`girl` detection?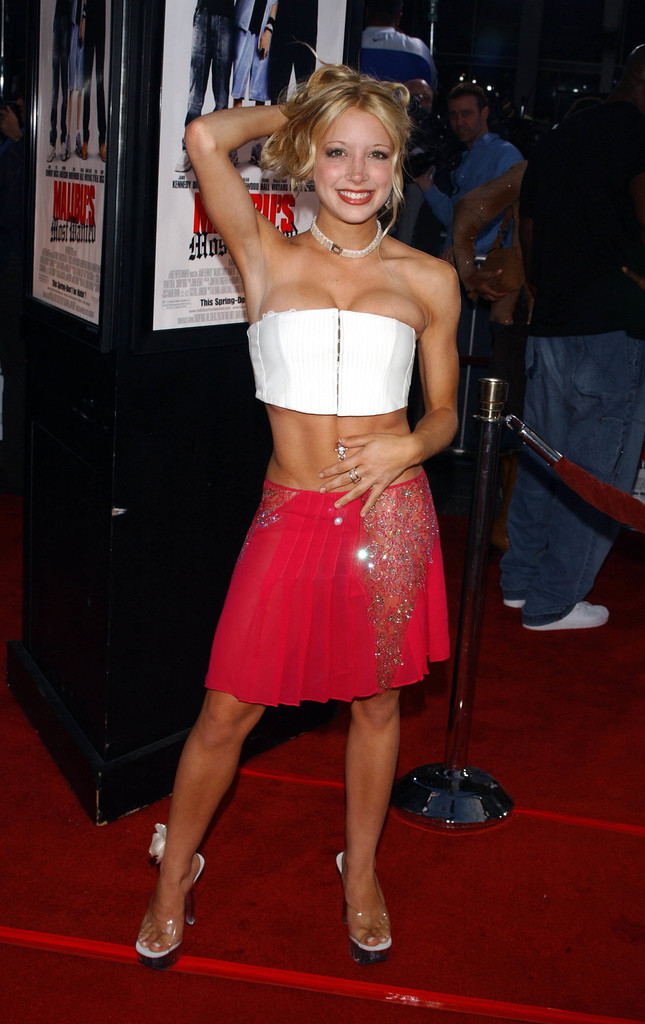
[x1=134, y1=44, x2=459, y2=953]
